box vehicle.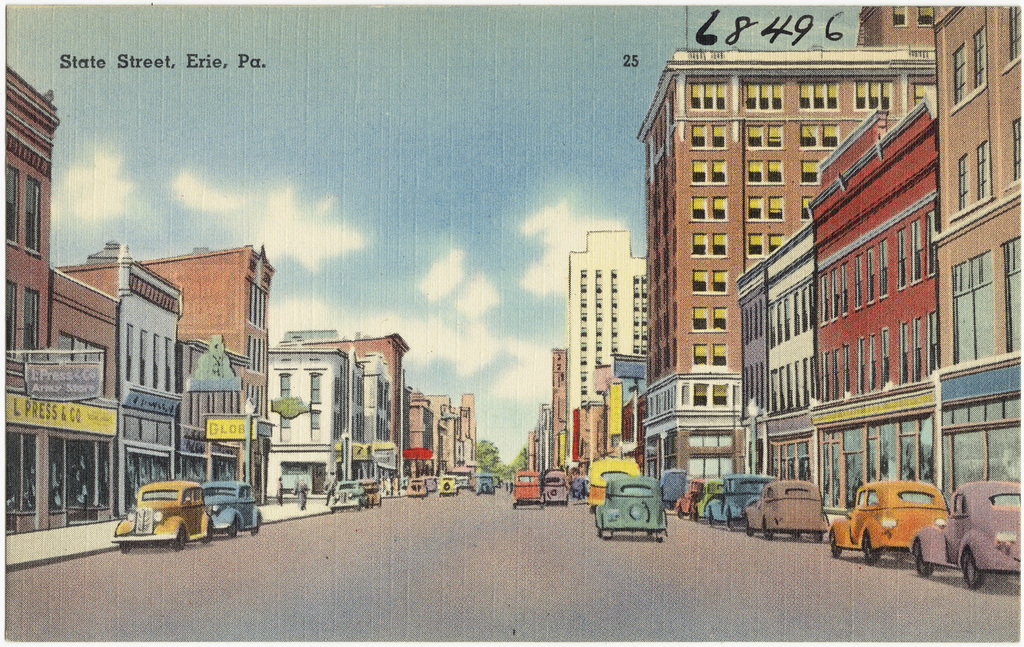
box(694, 474, 724, 524).
